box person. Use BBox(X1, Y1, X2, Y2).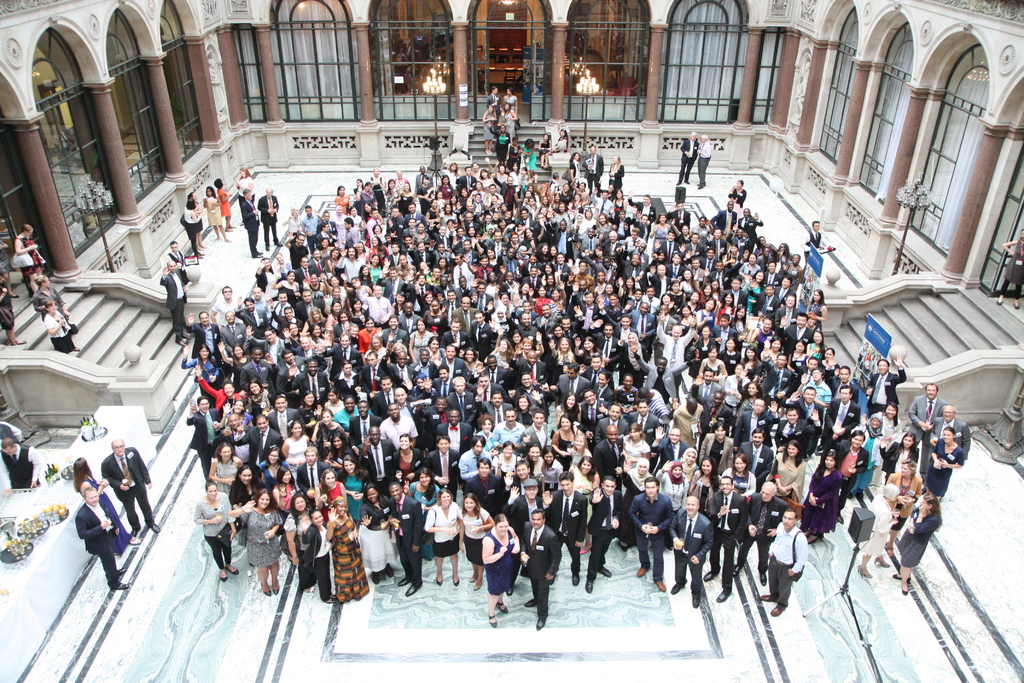
BBox(490, 409, 525, 450).
